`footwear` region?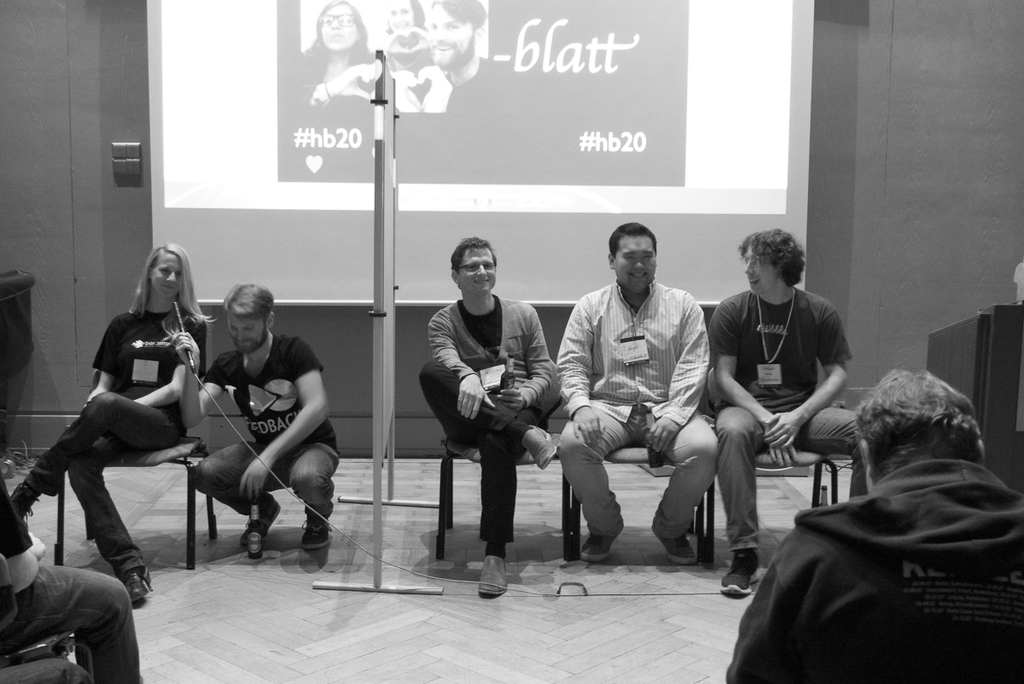
119/563/157/603
